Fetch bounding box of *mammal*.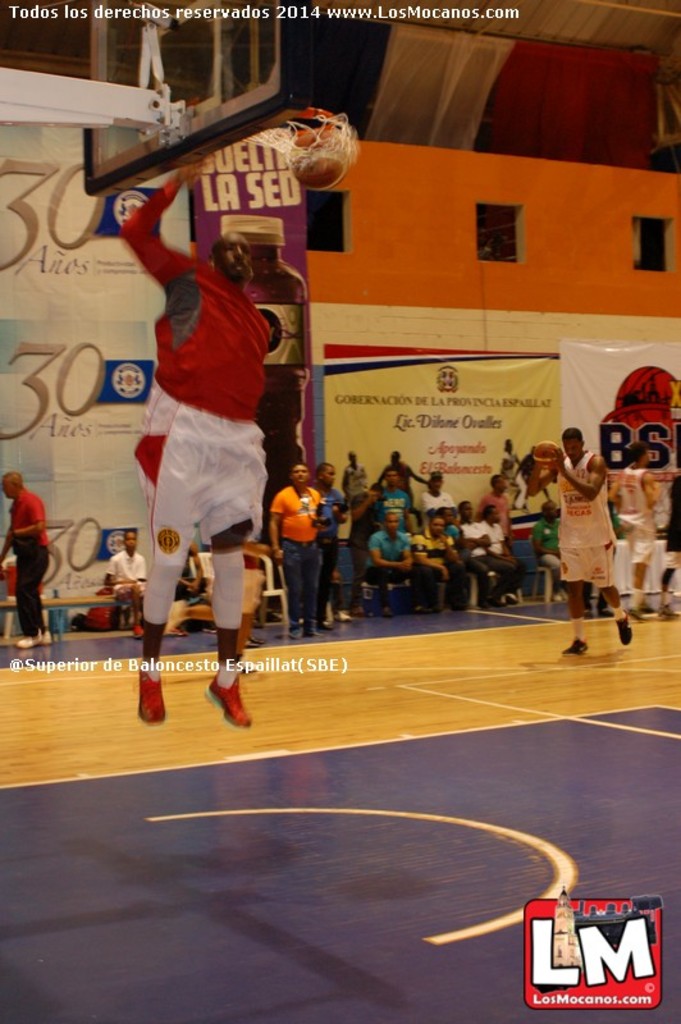
Bbox: locate(412, 511, 467, 611).
